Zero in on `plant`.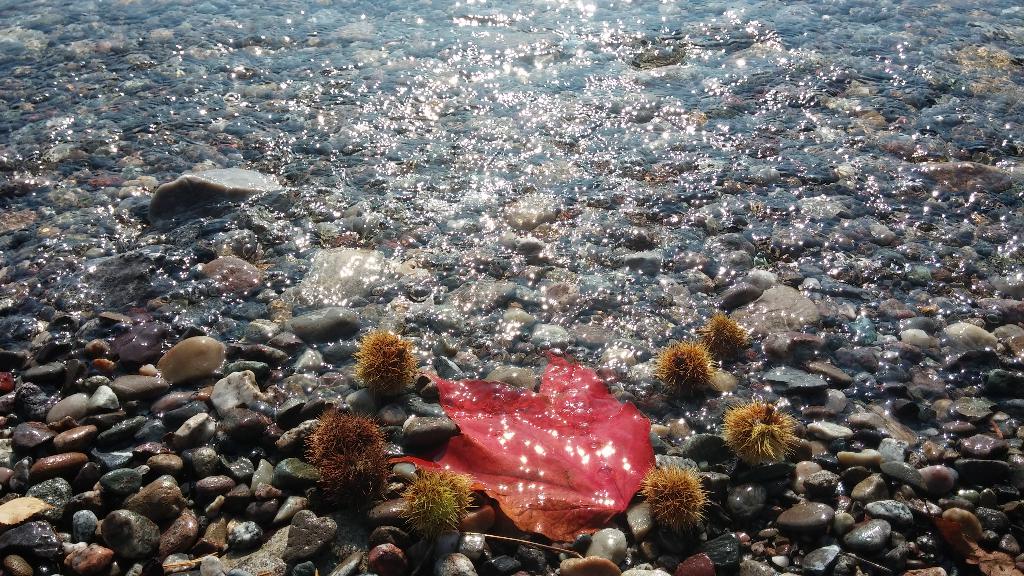
Zeroed in: <box>296,408,397,504</box>.
